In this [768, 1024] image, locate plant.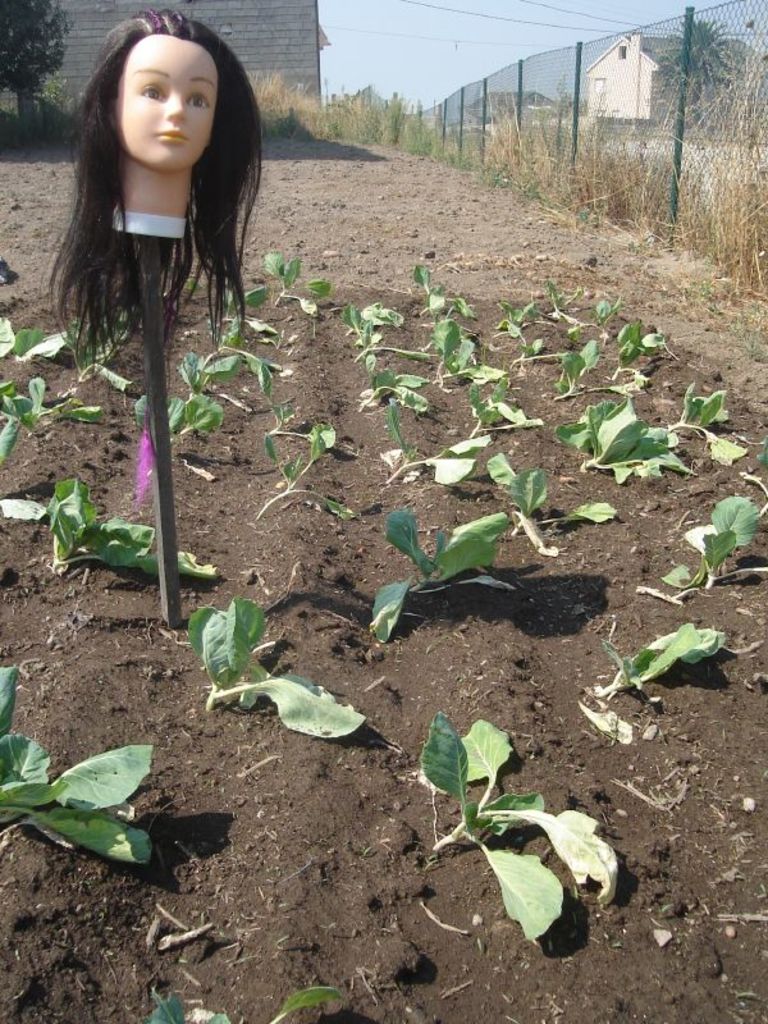
Bounding box: 412:266:515:321.
